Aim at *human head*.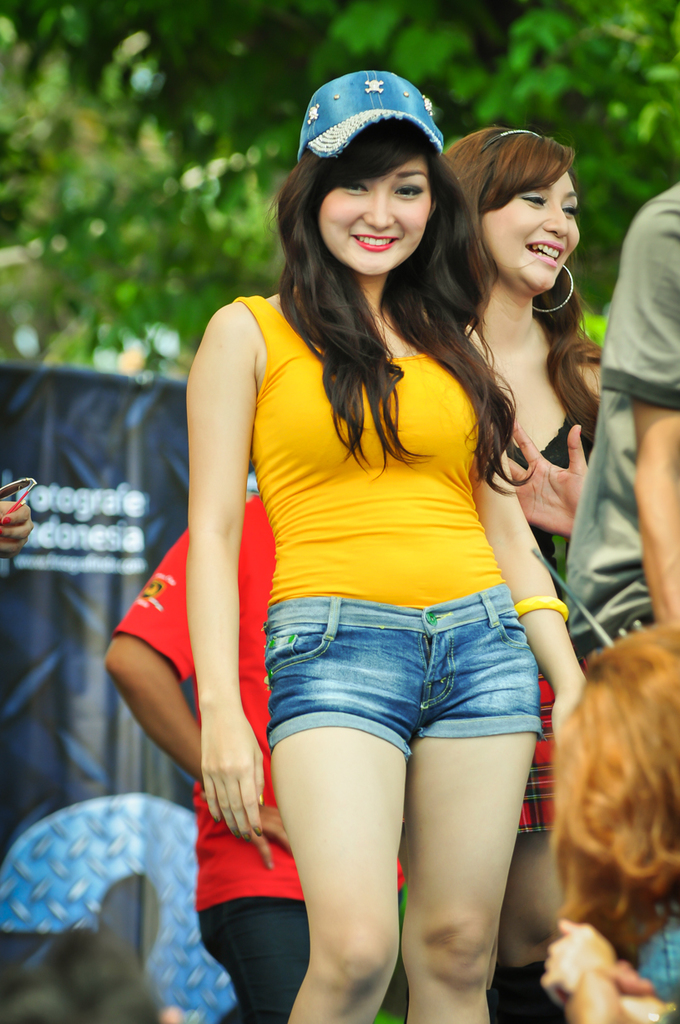
Aimed at 295:97:469:260.
